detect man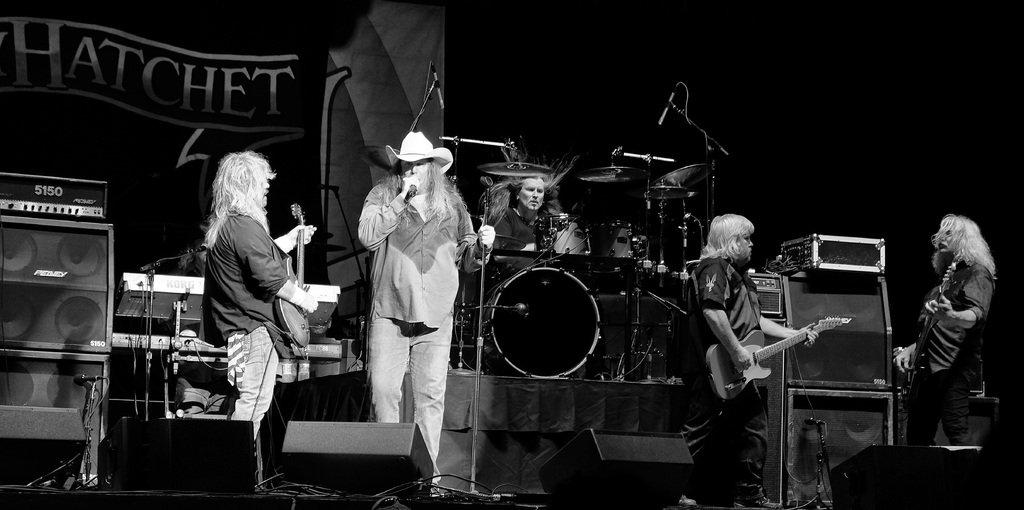
[x1=893, y1=211, x2=1000, y2=450]
